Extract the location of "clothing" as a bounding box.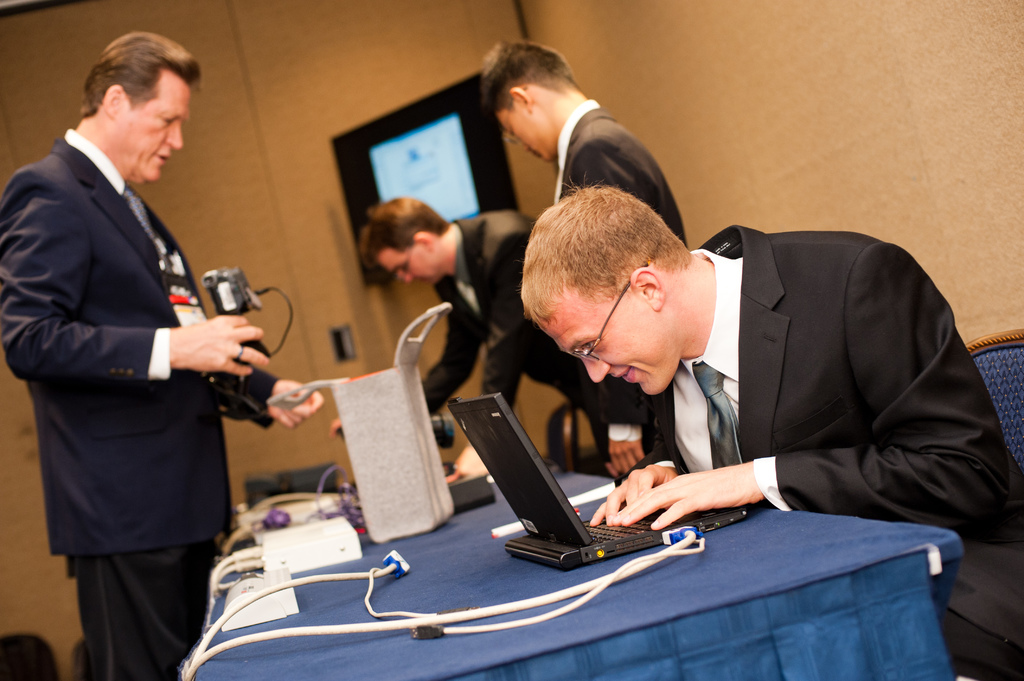
{"x1": 614, "y1": 223, "x2": 1023, "y2": 680}.
